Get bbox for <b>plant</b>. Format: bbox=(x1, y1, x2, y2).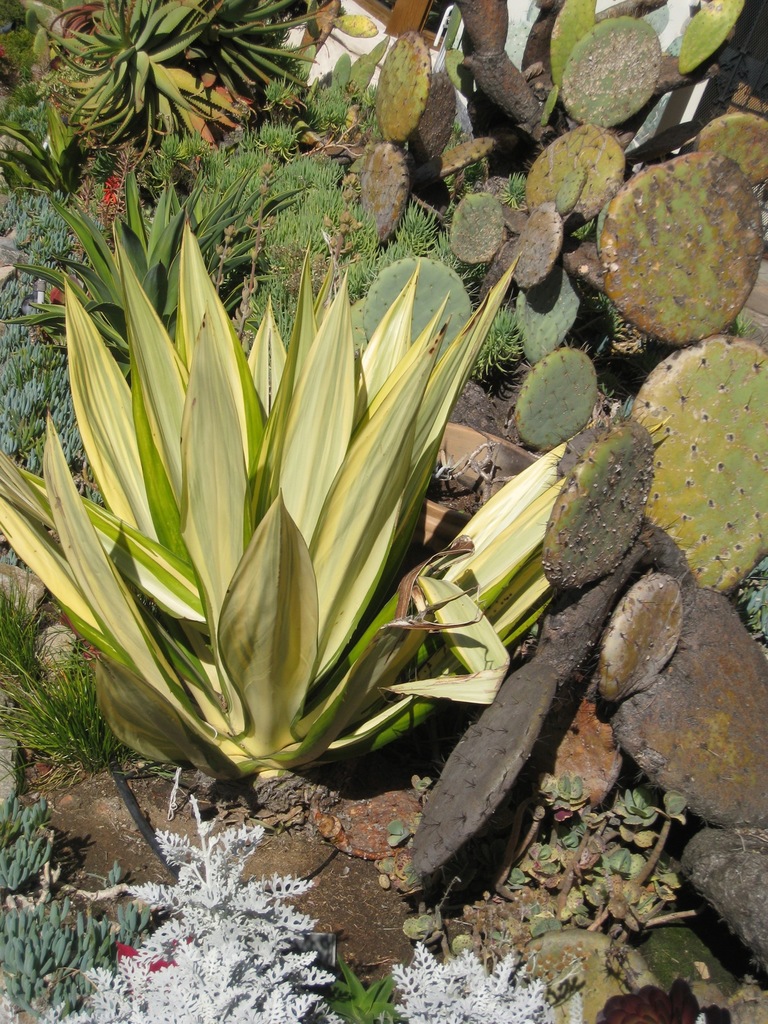
bbox=(308, 939, 408, 1023).
